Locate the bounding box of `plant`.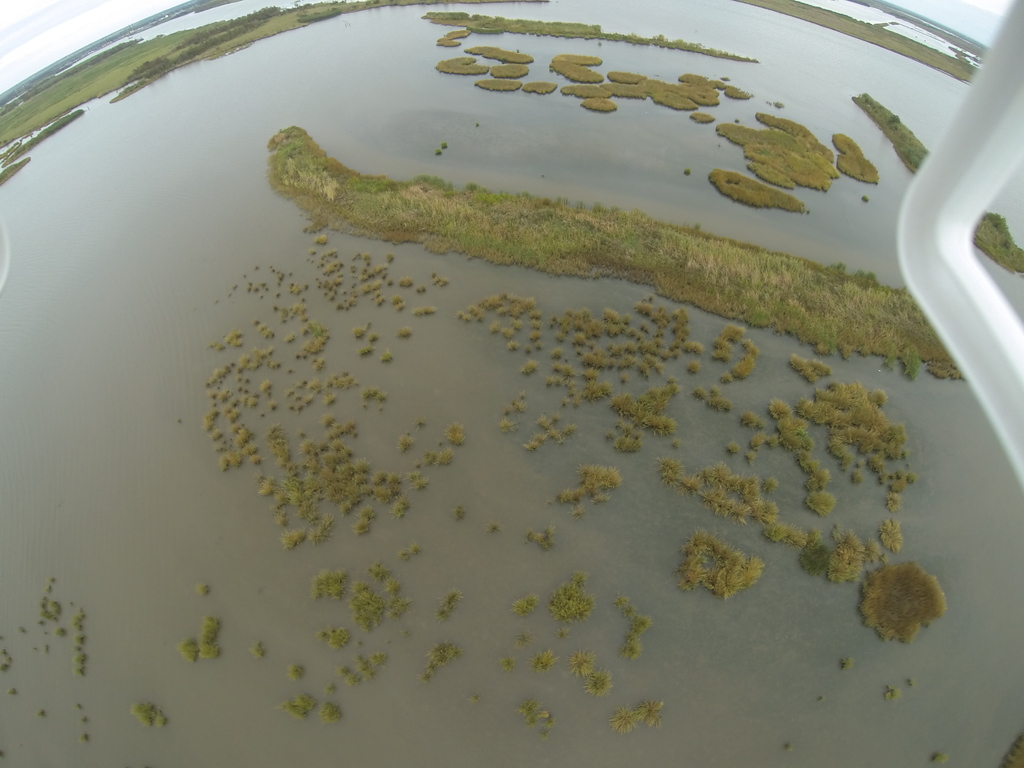
Bounding box: Rect(555, 414, 561, 422).
